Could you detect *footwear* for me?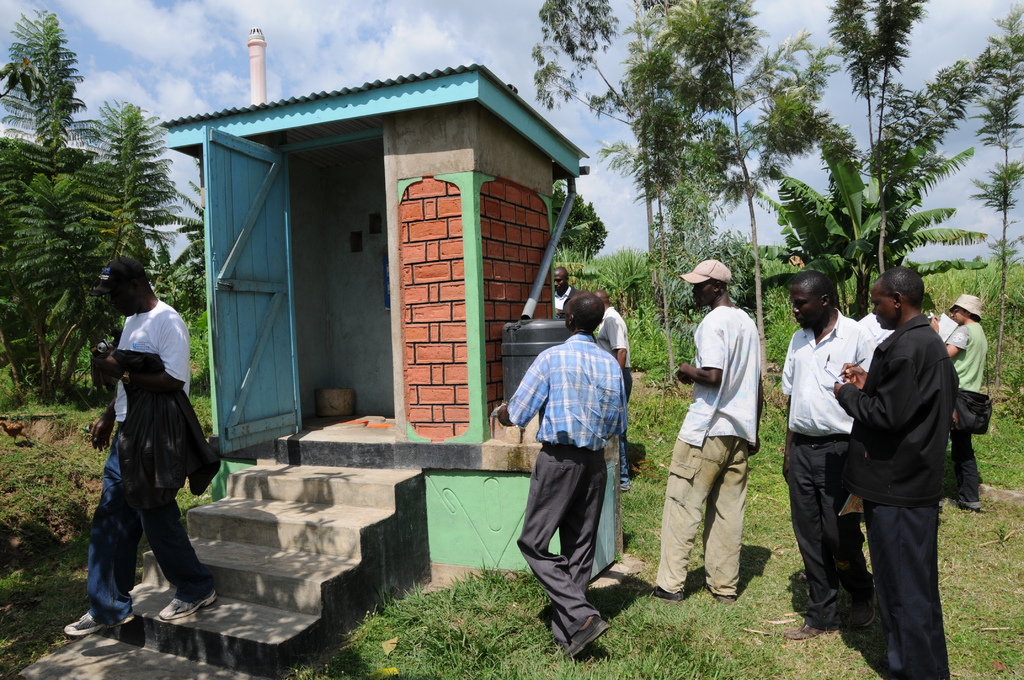
Detection result: box=[62, 608, 133, 631].
